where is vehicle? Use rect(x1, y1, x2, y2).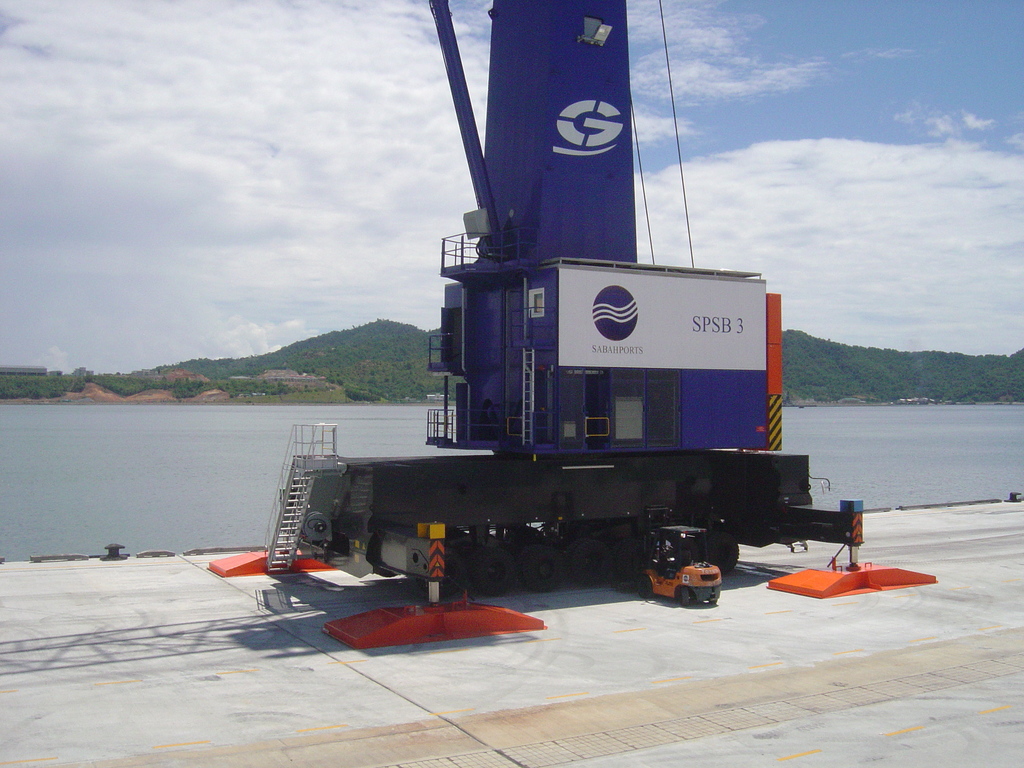
rect(637, 527, 721, 607).
